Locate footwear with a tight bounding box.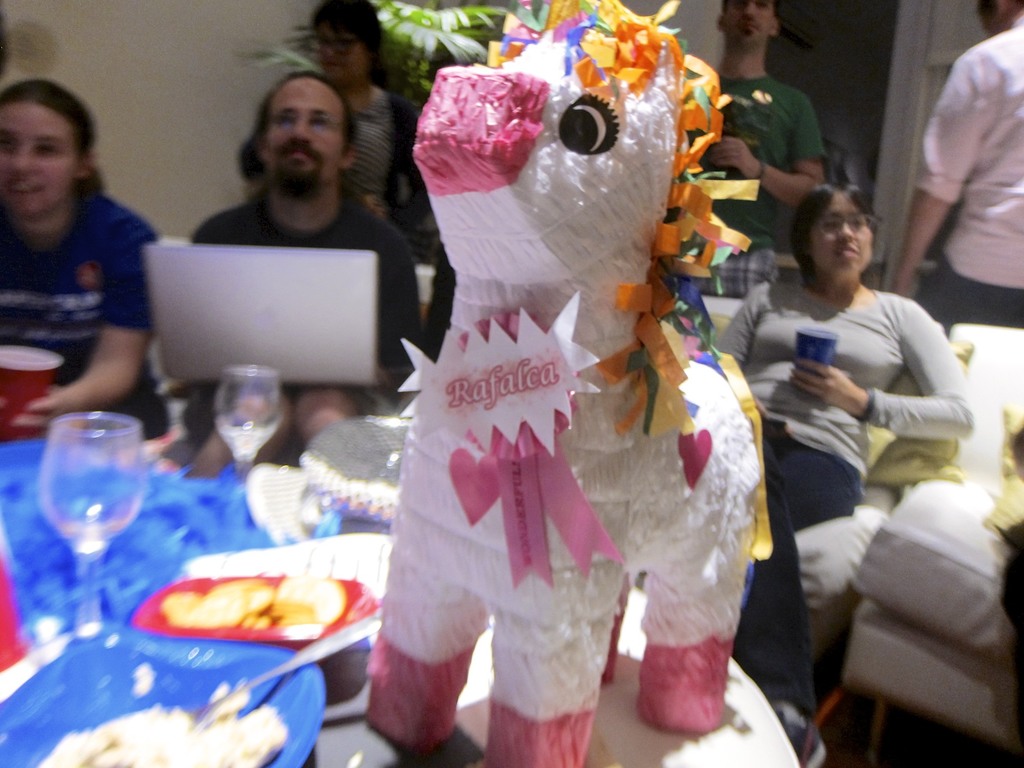
region(769, 701, 831, 767).
